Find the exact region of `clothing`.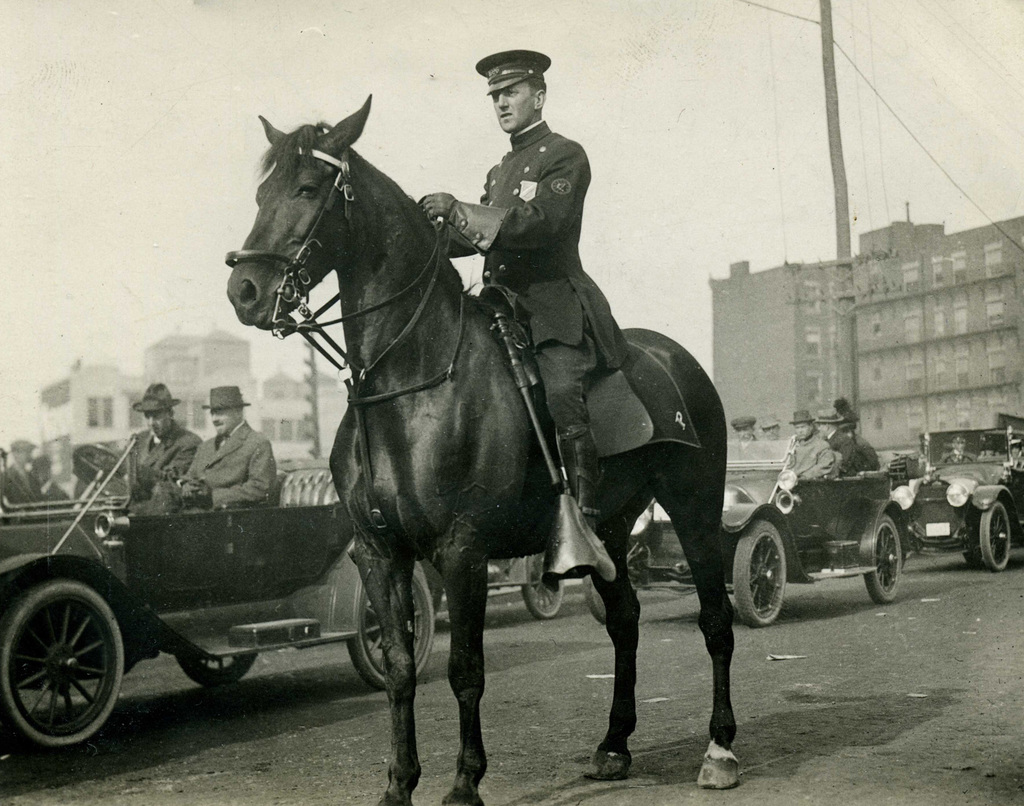
Exact region: bbox(192, 426, 274, 525).
